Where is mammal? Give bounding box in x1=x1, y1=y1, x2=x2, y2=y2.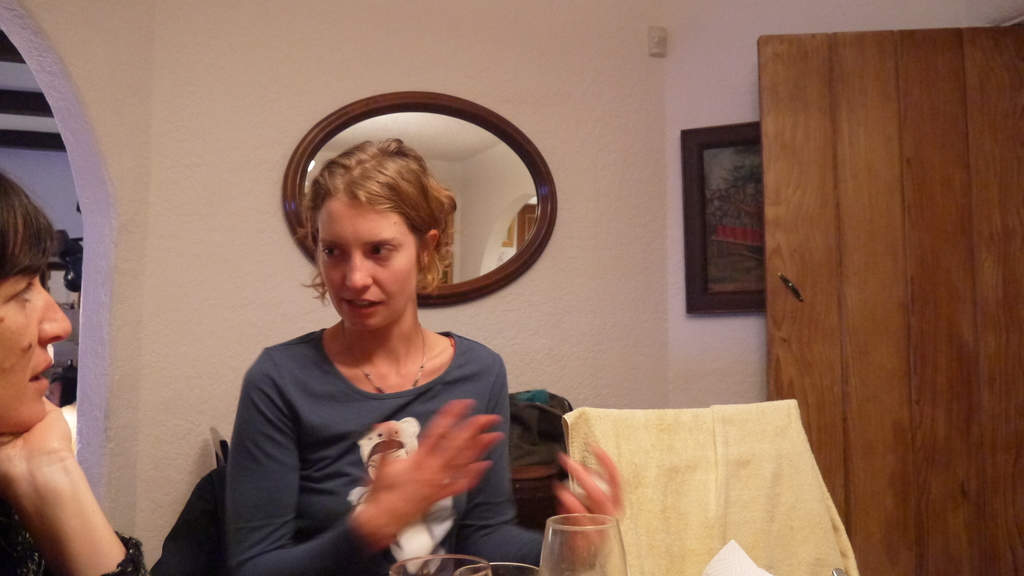
x1=0, y1=170, x2=147, y2=575.
